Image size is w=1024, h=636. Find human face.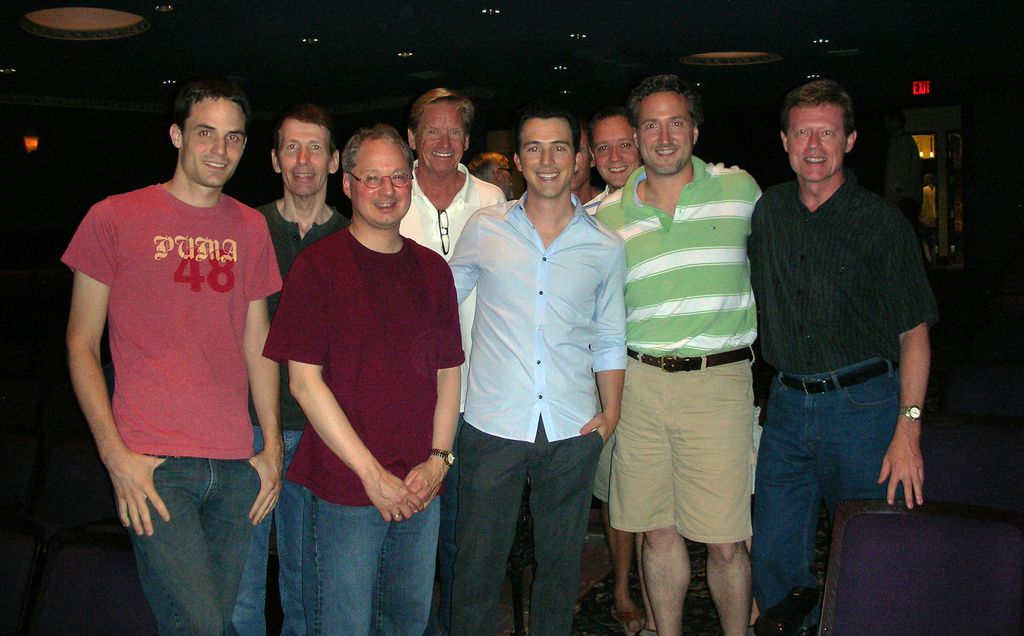
{"left": 181, "top": 102, "right": 249, "bottom": 189}.
